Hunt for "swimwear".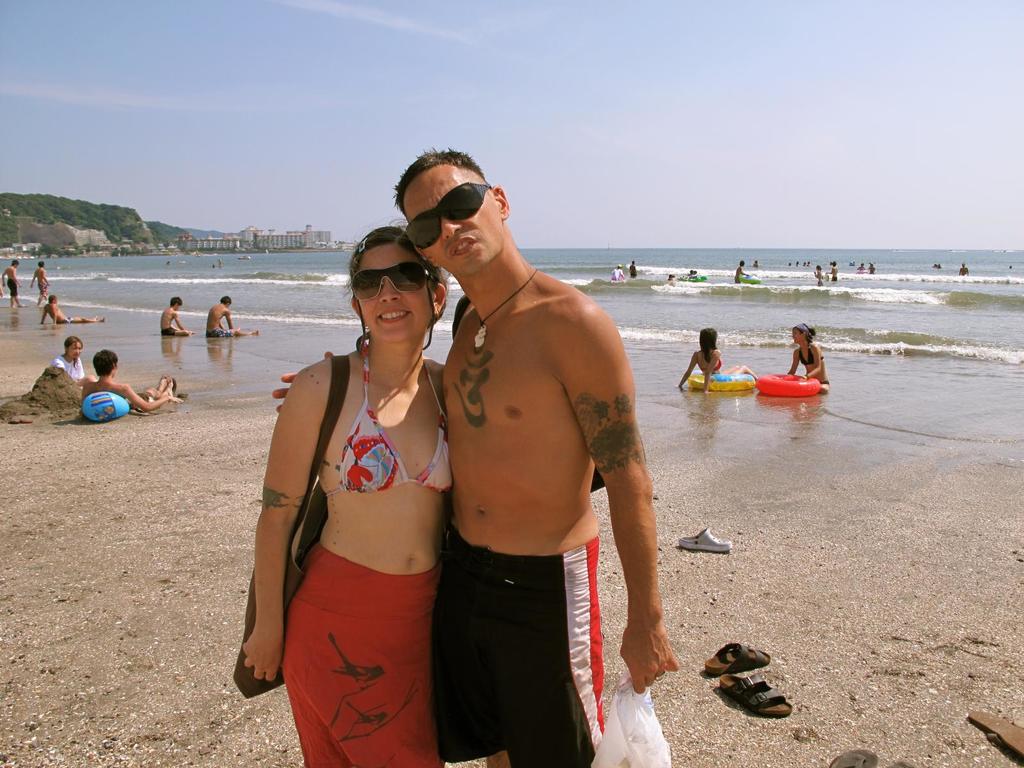
Hunted down at x1=38, y1=284, x2=48, y2=291.
